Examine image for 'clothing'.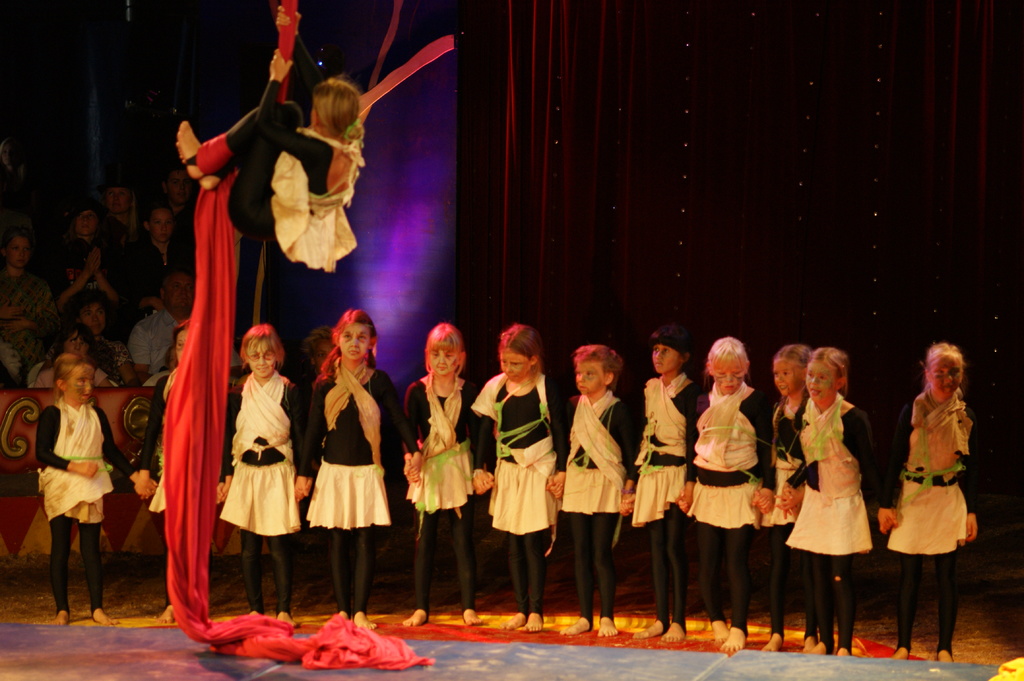
Examination result: (x1=895, y1=371, x2=988, y2=623).
